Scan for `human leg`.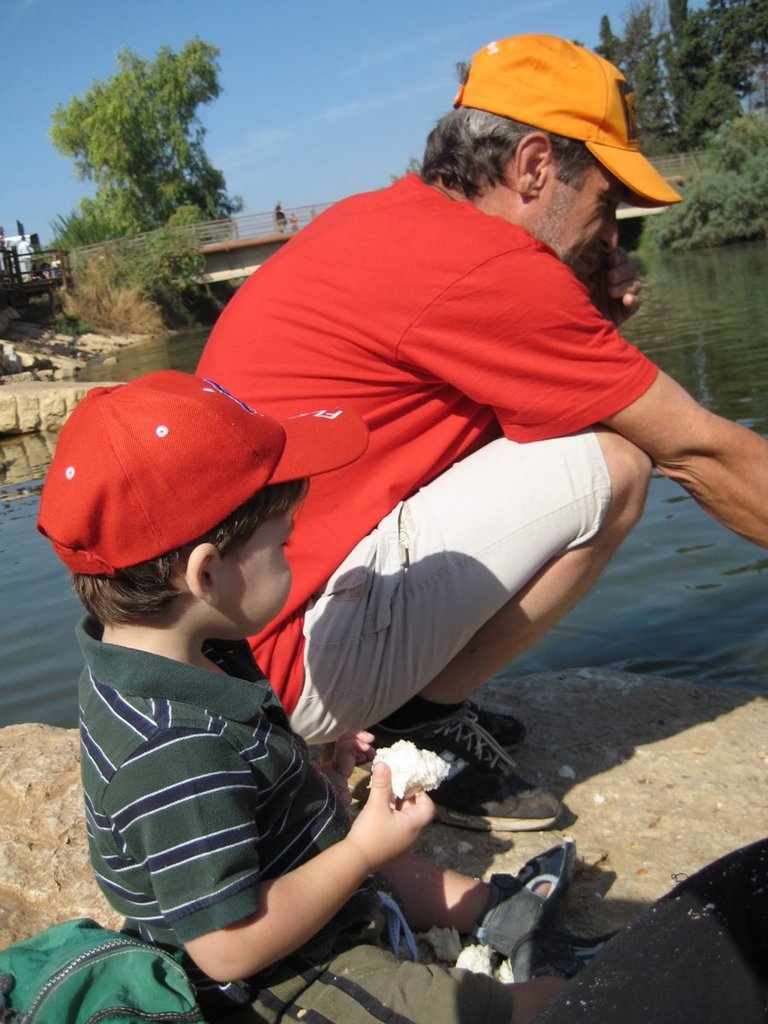
Scan result: detection(472, 701, 521, 751).
